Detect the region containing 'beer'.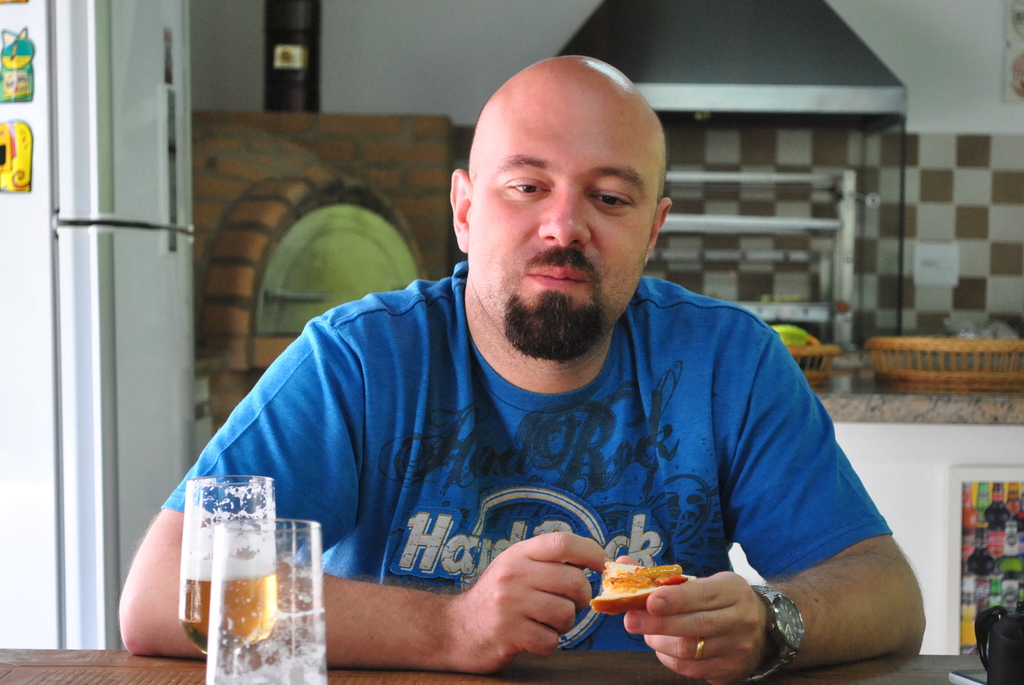
[x1=177, y1=564, x2=273, y2=647].
